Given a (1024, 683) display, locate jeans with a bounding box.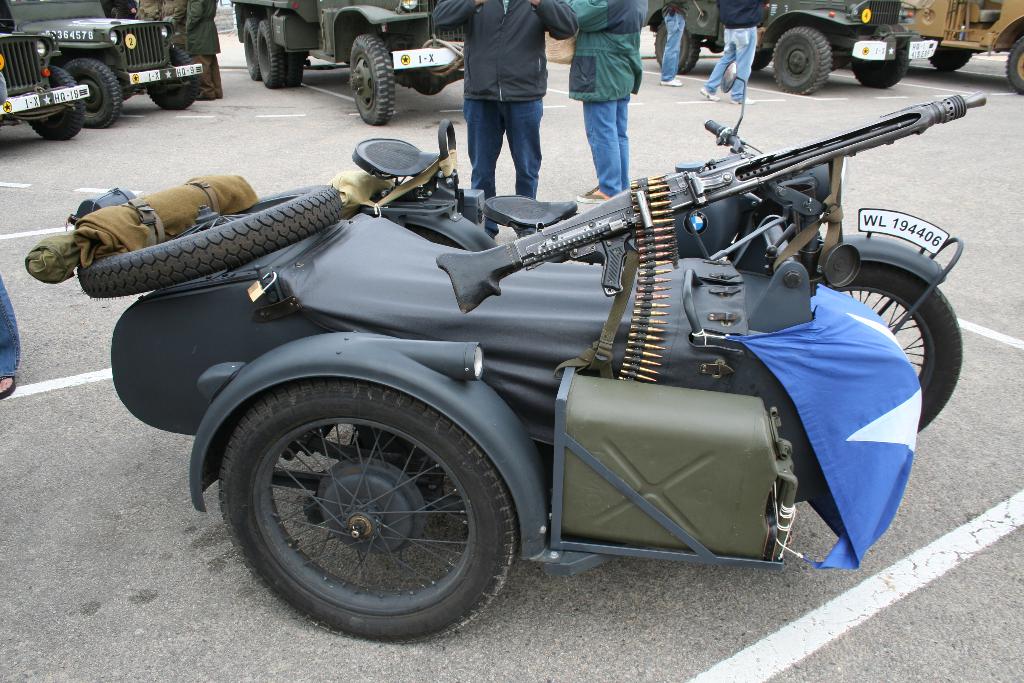
Located: rect(706, 20, 760, 106).
